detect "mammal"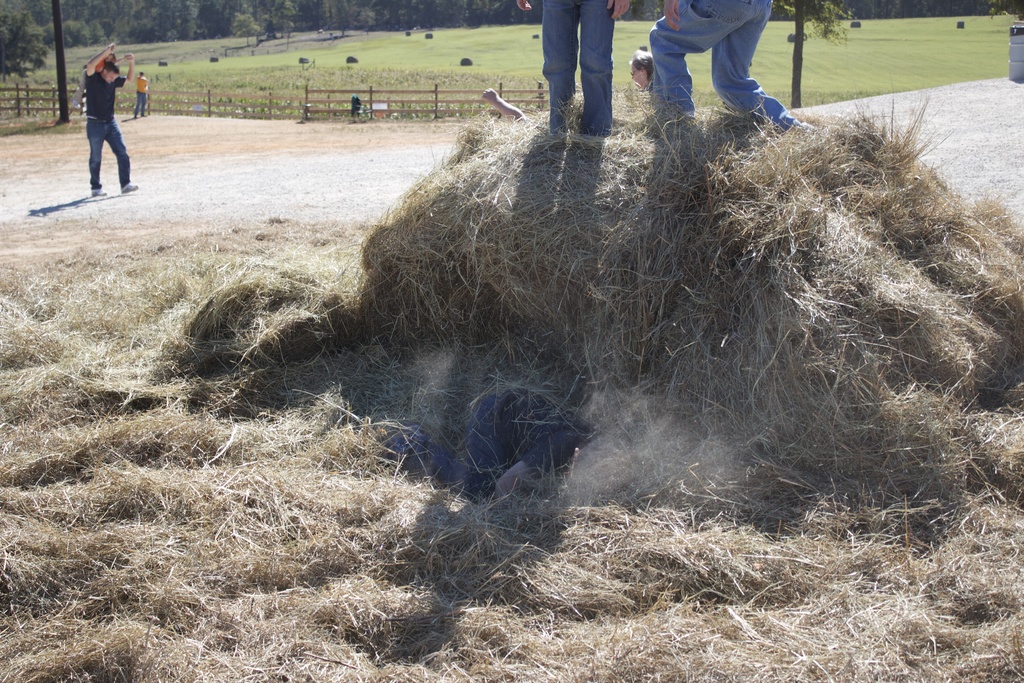
(627,45,652,94)
